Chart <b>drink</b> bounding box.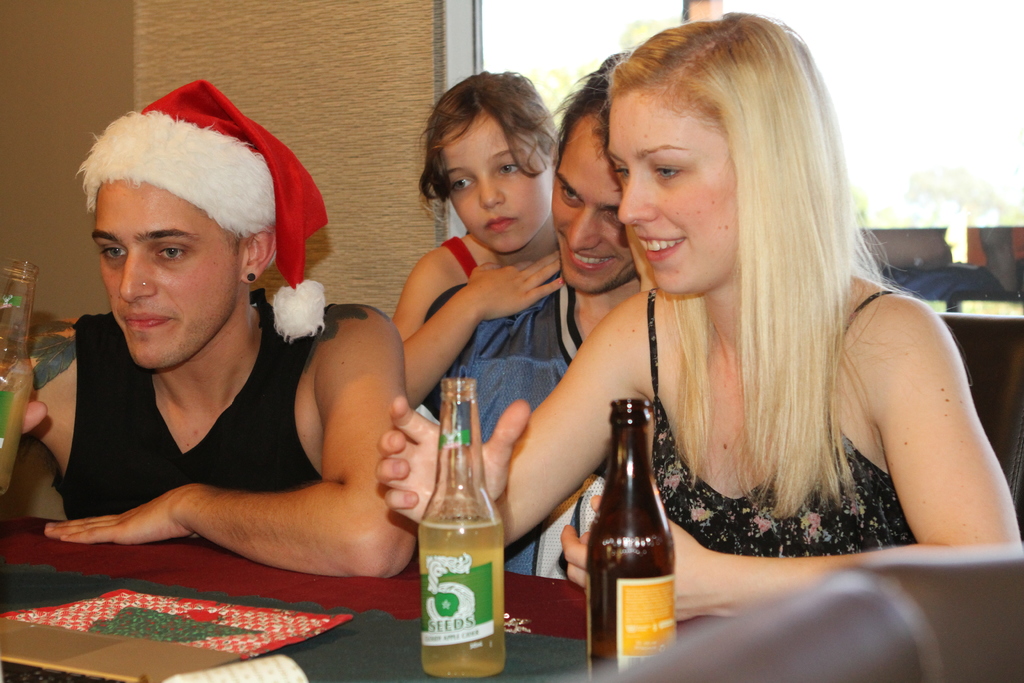
Charted: region(413, 380, 502, 666).
